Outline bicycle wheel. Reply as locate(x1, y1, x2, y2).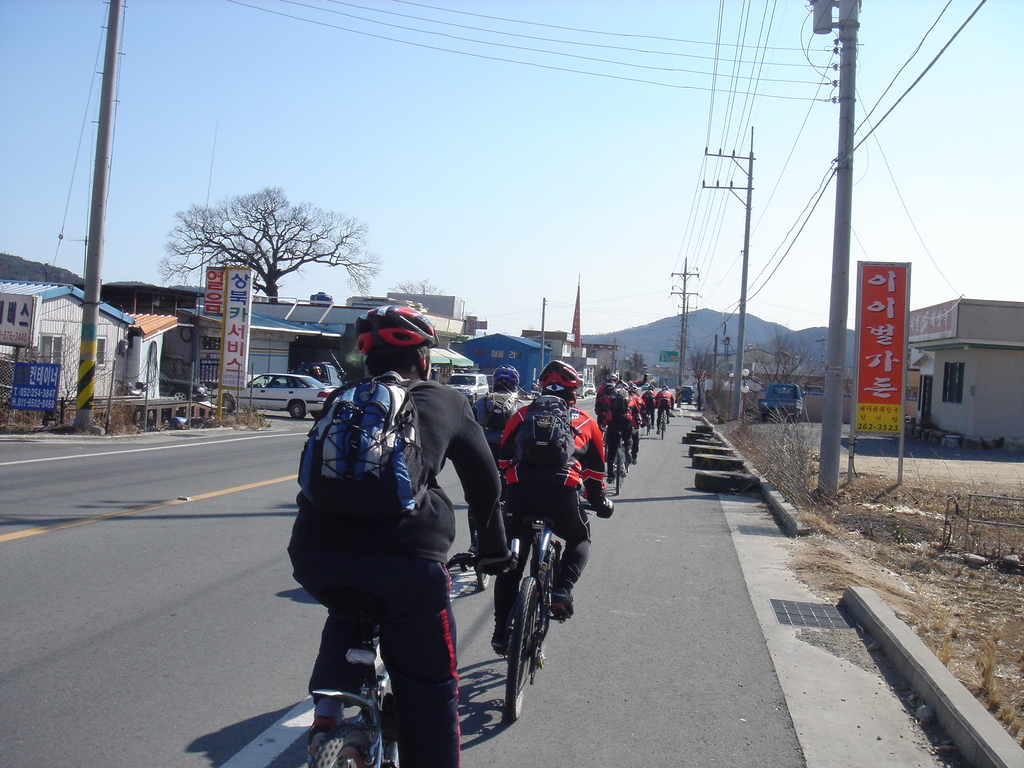
locate(308, 723, 380, 767).
